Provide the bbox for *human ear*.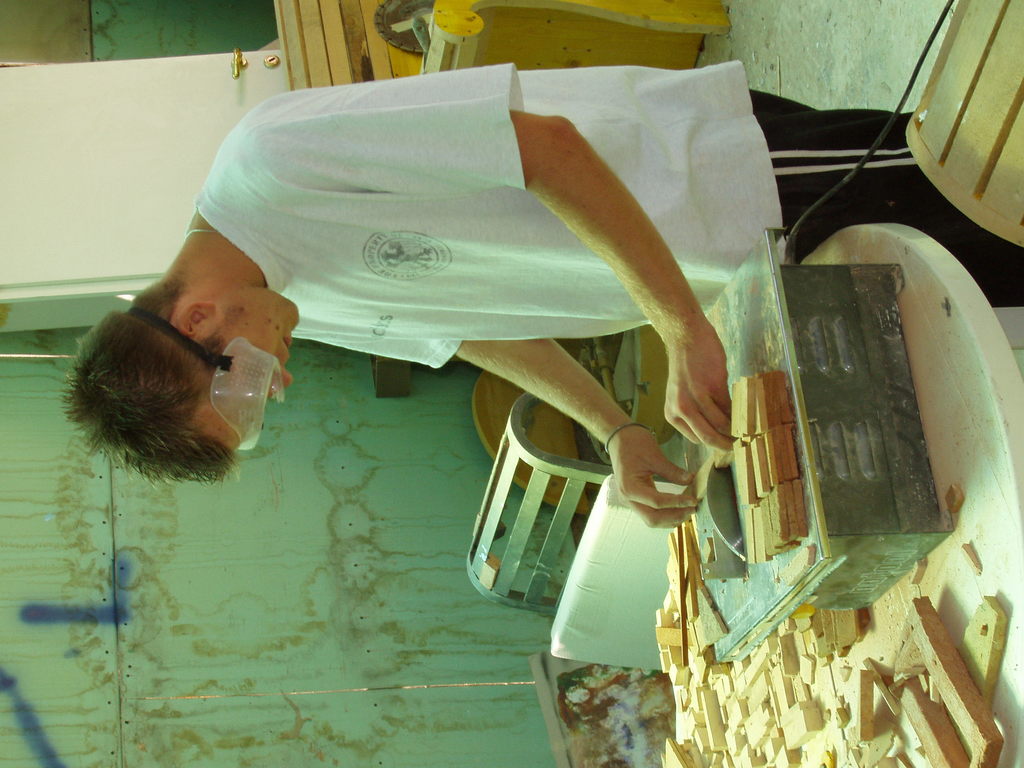
(x1=173, y1=305, x2=216, y2=337).
